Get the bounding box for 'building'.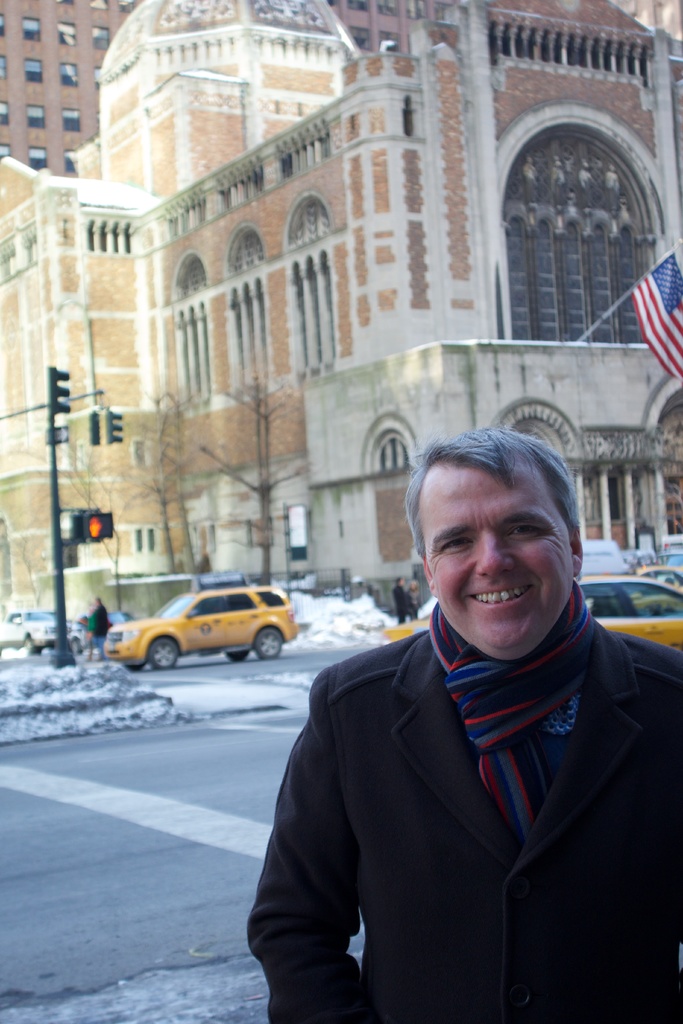
0, 0, 682, 626.
